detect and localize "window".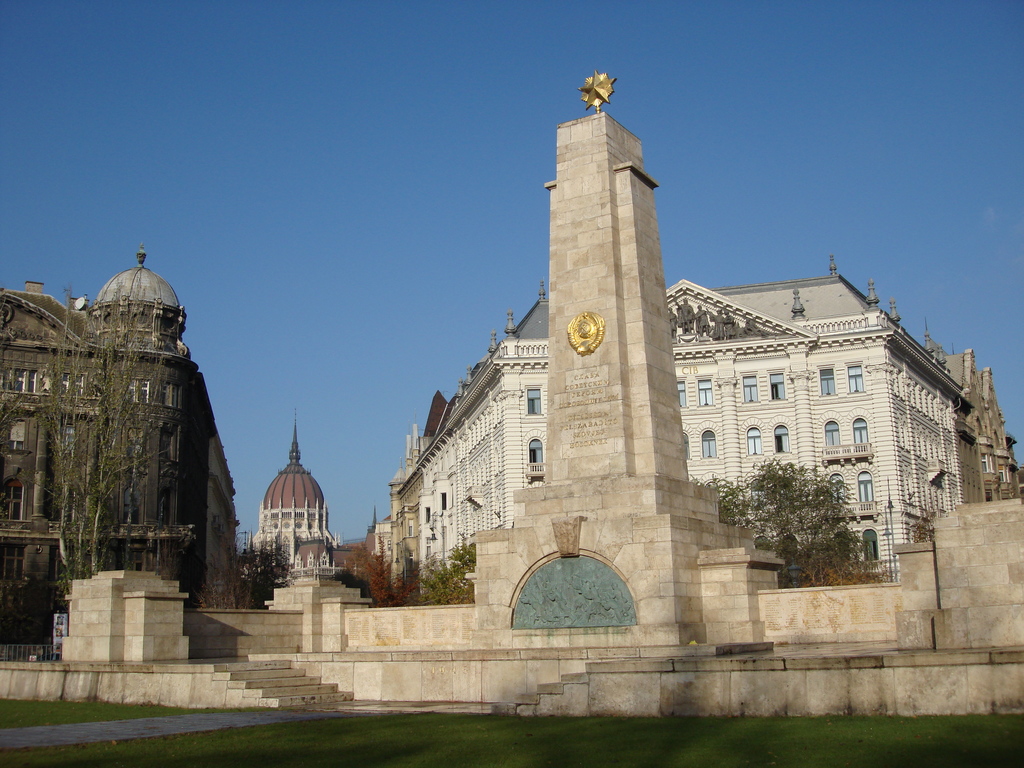
Localized at (x1=694, y1=373, x2=715, y2=404).
